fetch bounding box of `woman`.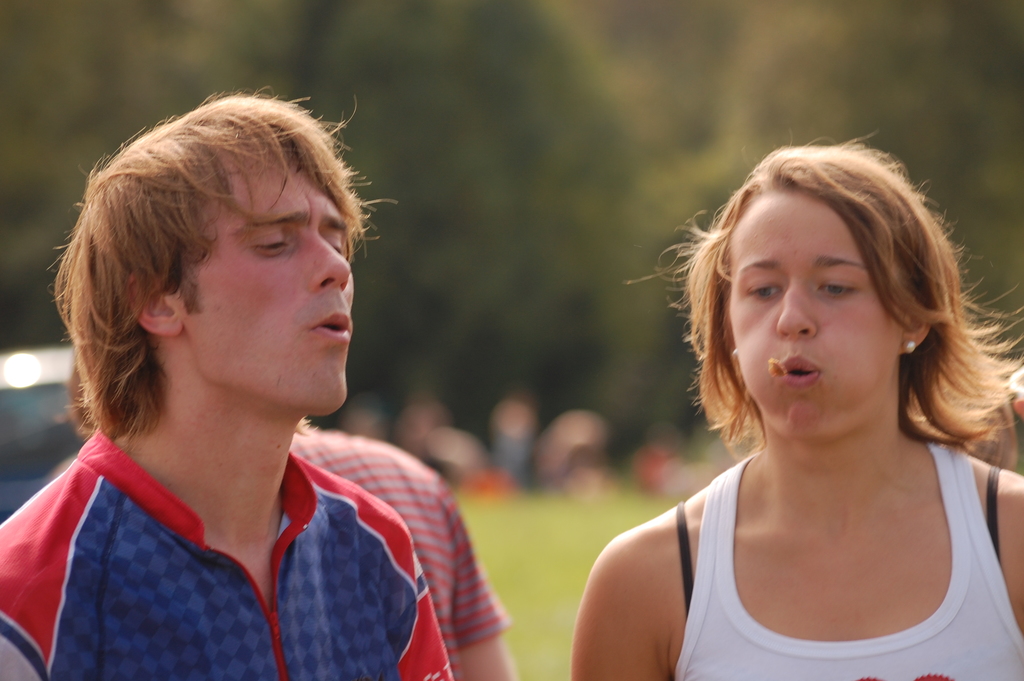
Bbox: region(572, 129, 1023, 680).
